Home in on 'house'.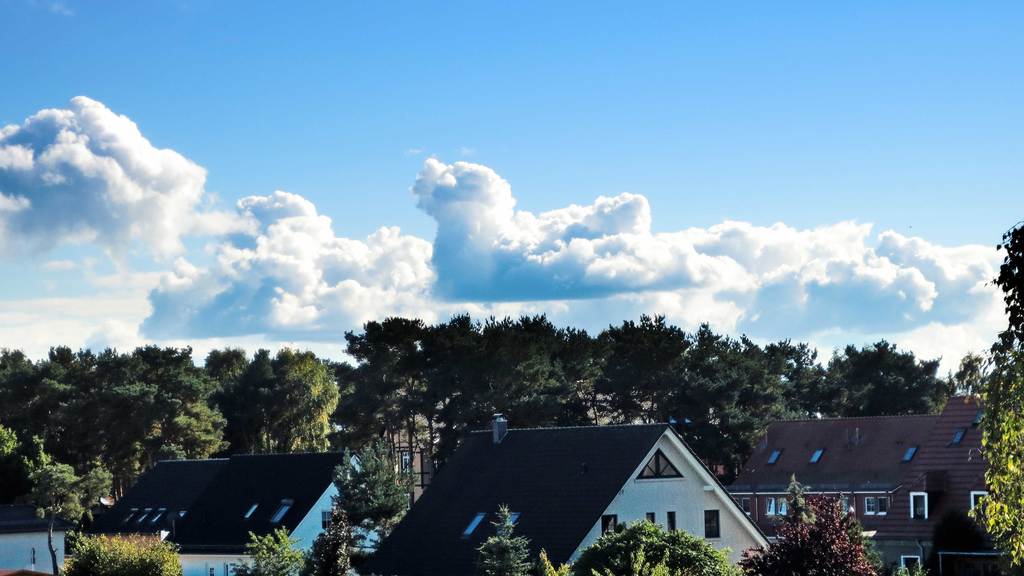
Homed in at <box>404,404,767,567</box>.
